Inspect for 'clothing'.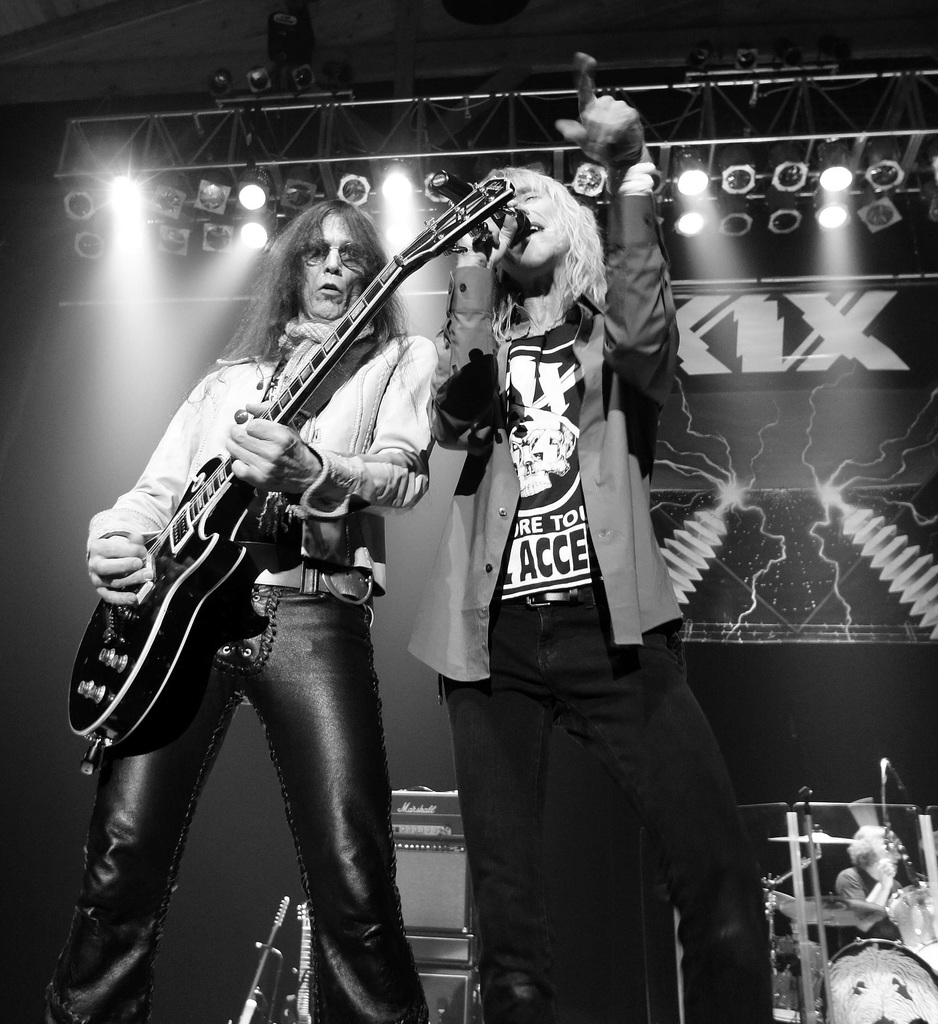
Inspection: 413,125,788,1023.
